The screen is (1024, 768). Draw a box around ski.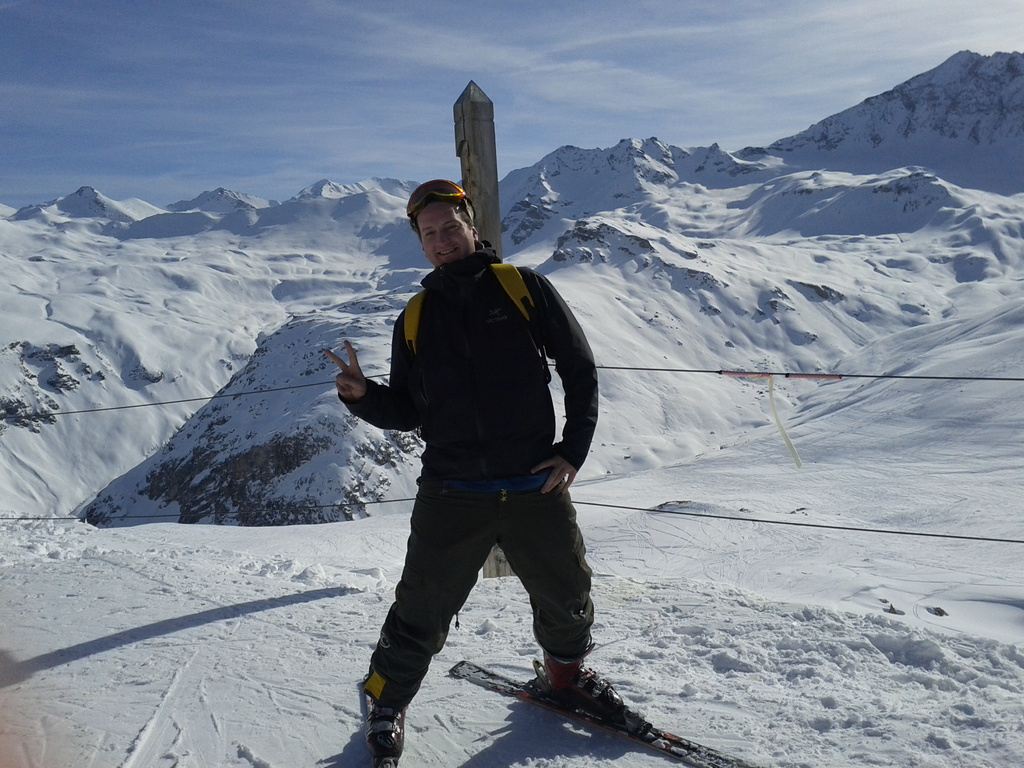
445 659 765 767.
